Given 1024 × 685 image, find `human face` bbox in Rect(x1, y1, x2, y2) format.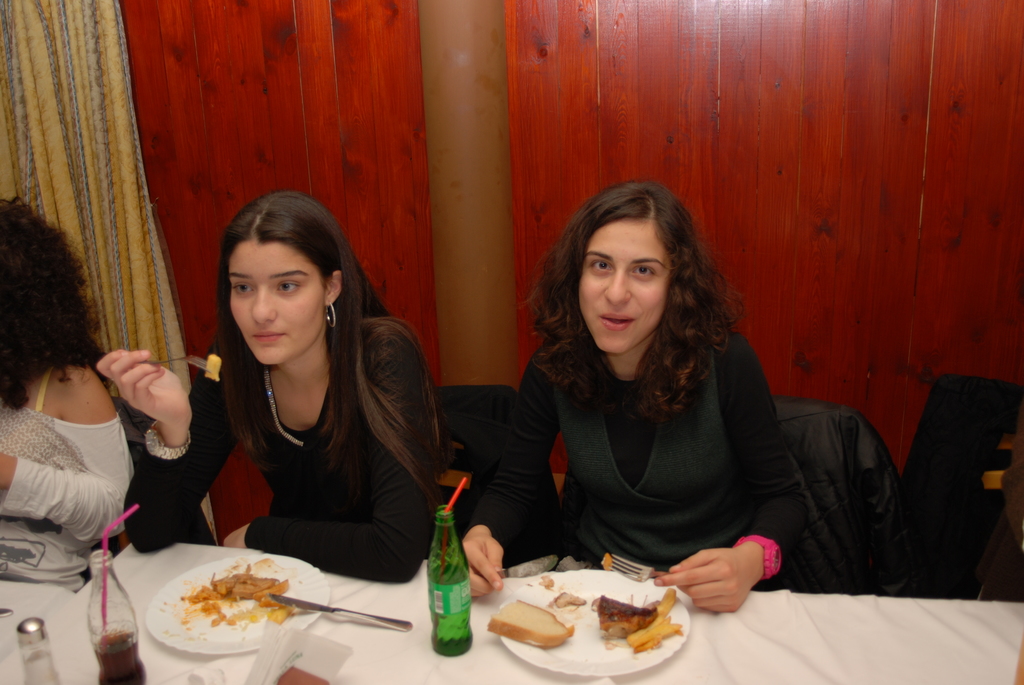
Rect(578, 226, 664, 353).
